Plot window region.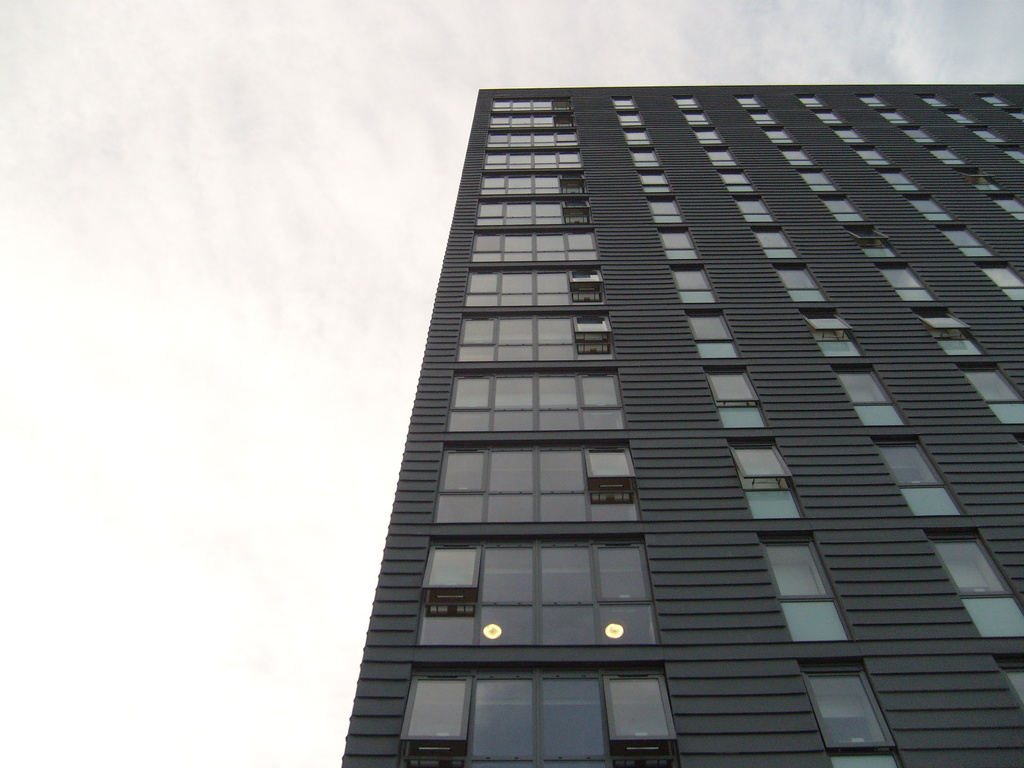
Plotted at select_region(803, 314, 853, 343).
